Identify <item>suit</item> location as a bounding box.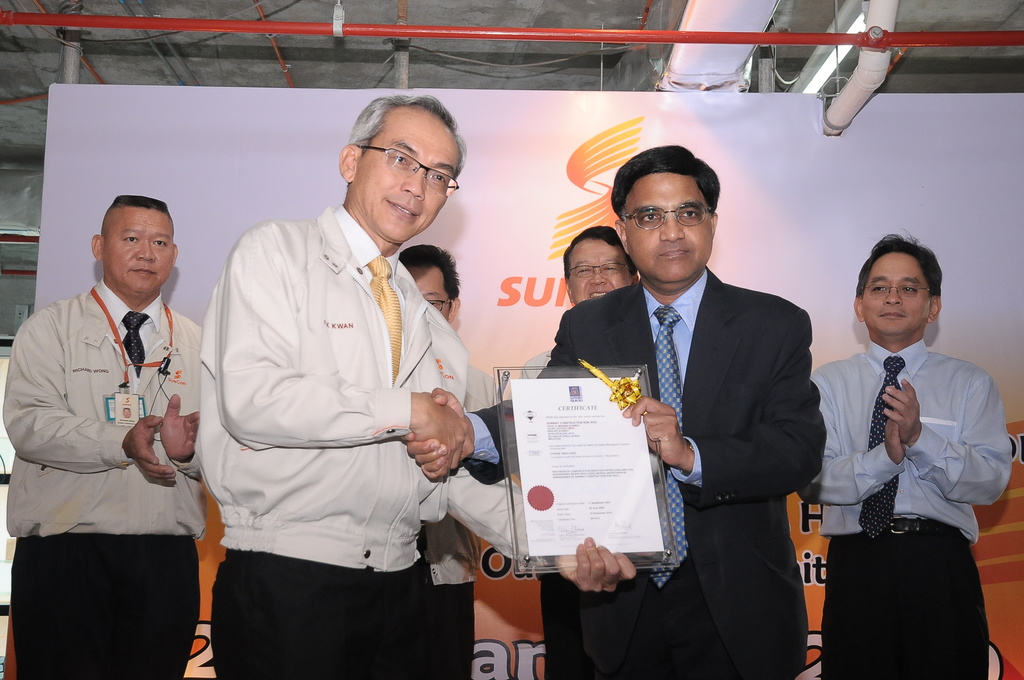
detection(573, 177, 835, 654).
